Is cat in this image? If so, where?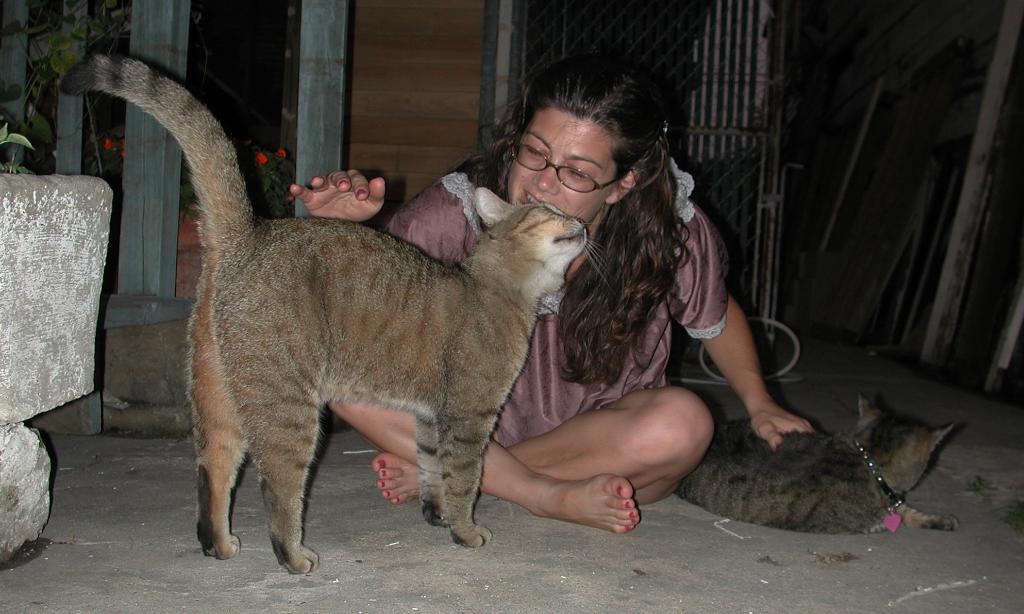
Yes, at Rect(60, 48, 609, 574).
